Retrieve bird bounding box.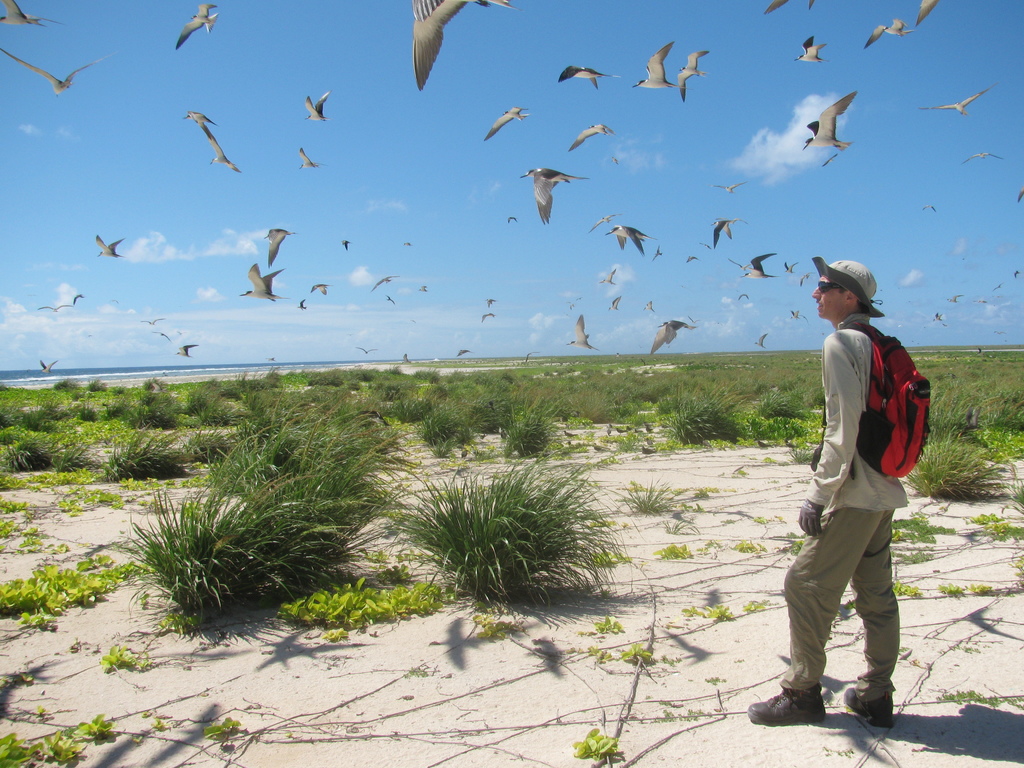
Bounding box: box(794, 26, 827, 70).
